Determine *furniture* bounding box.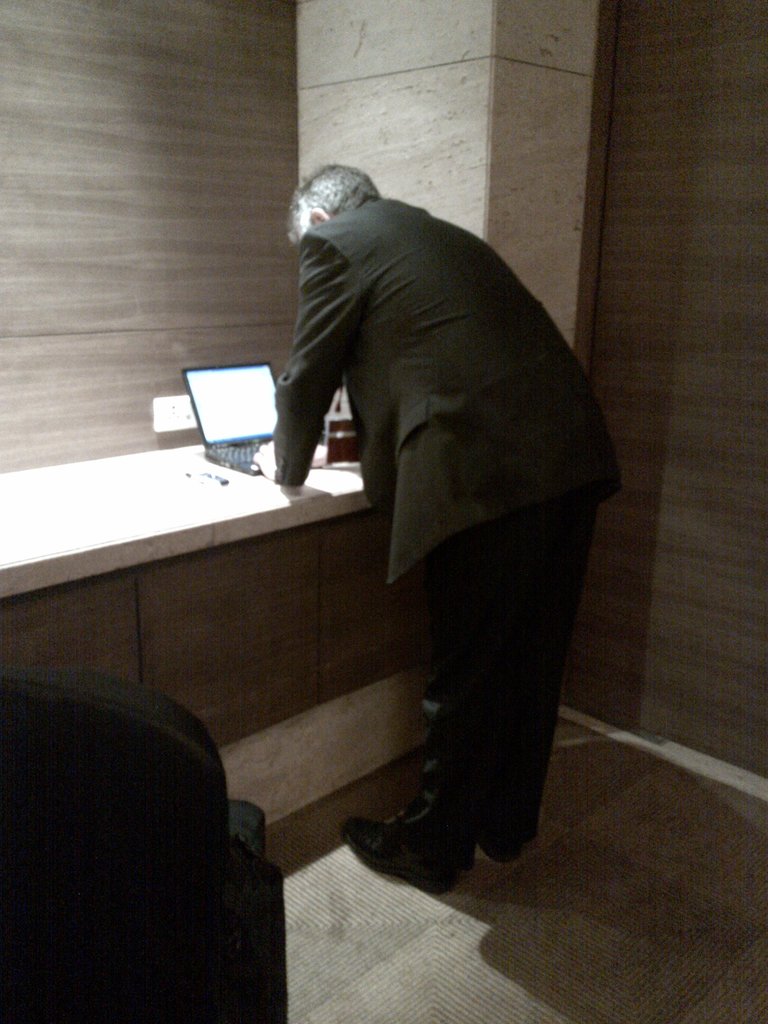
Determined: 0:442:426:872.
